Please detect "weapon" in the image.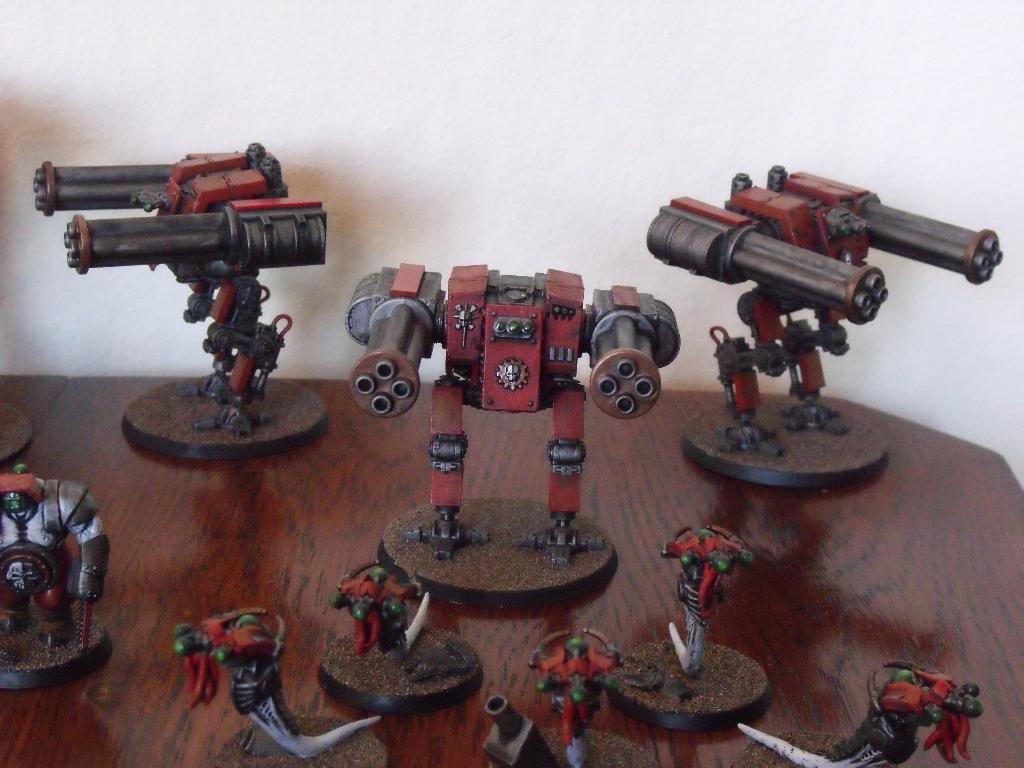
{"x1": 644, "y1": 192, "x2": 890, "y2": 330}.
